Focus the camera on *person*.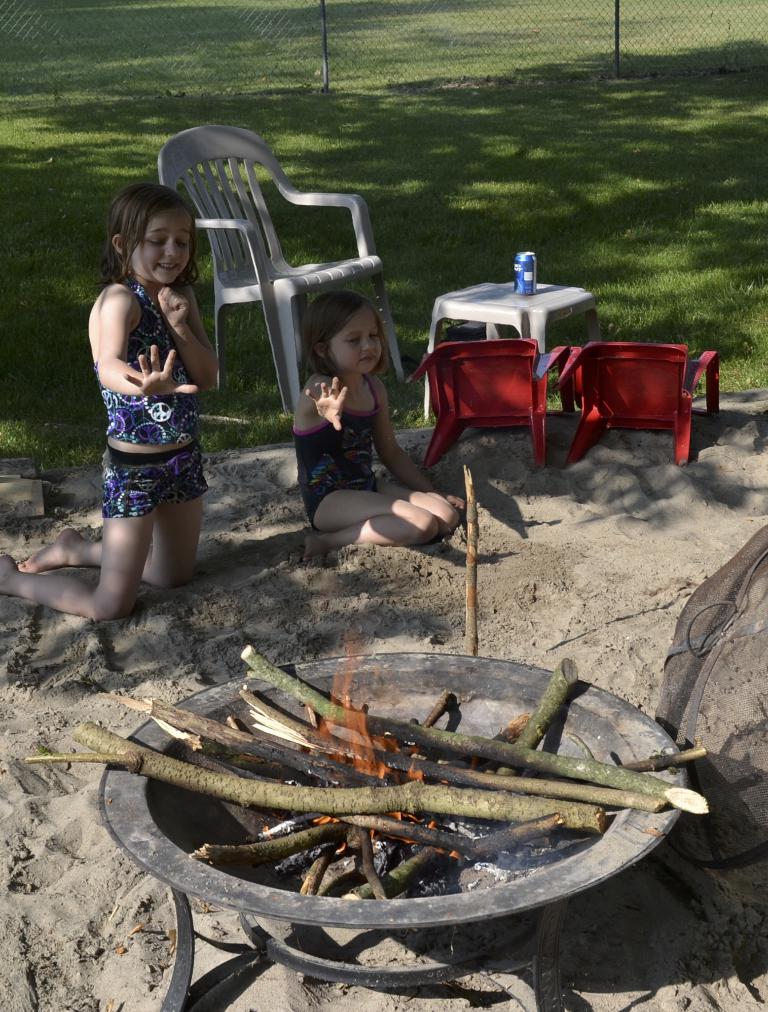
Focus region: pyautogui.locateOnScreen(77, 154, 216, 646).
